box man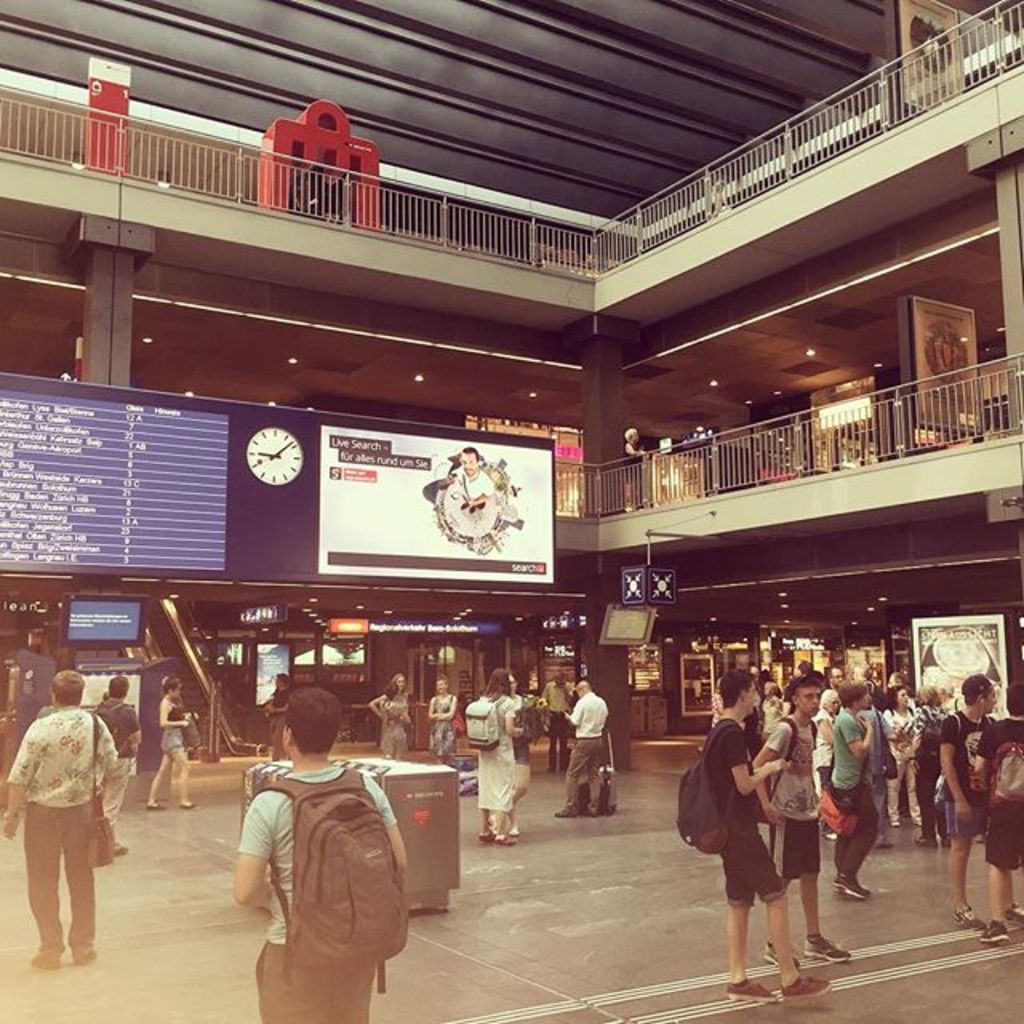
bbox(747, 672, 856, 962)
